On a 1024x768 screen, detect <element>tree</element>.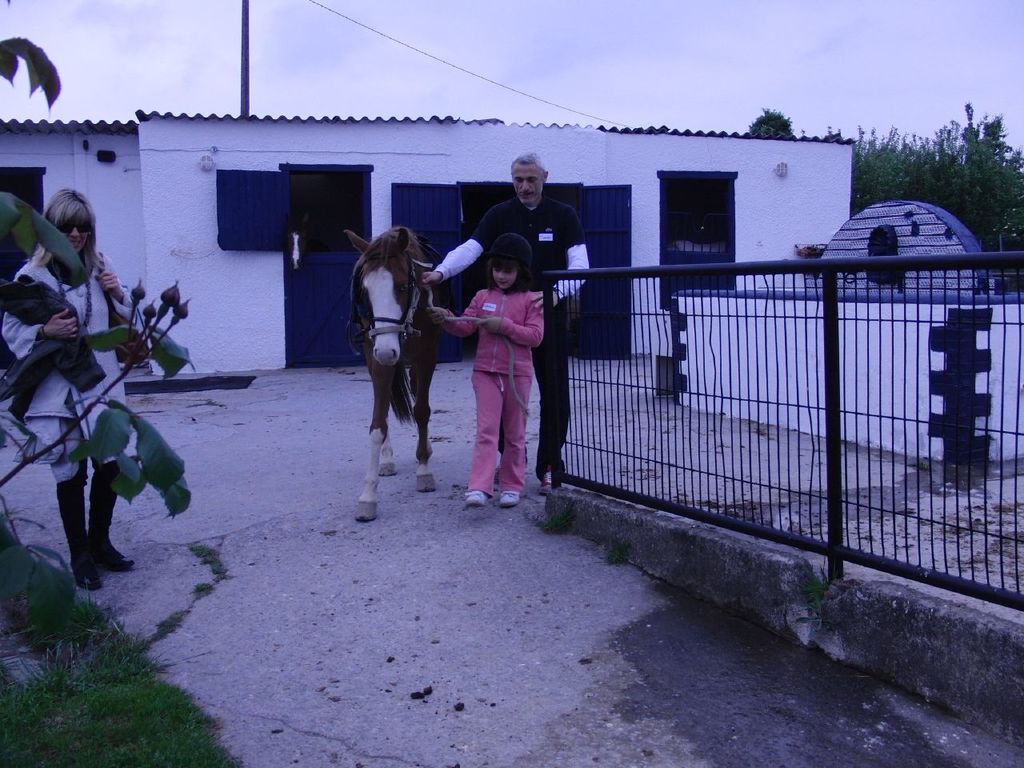
{"x1": 934, "y1": 102, "x2": 1023, "y2": 193}.
